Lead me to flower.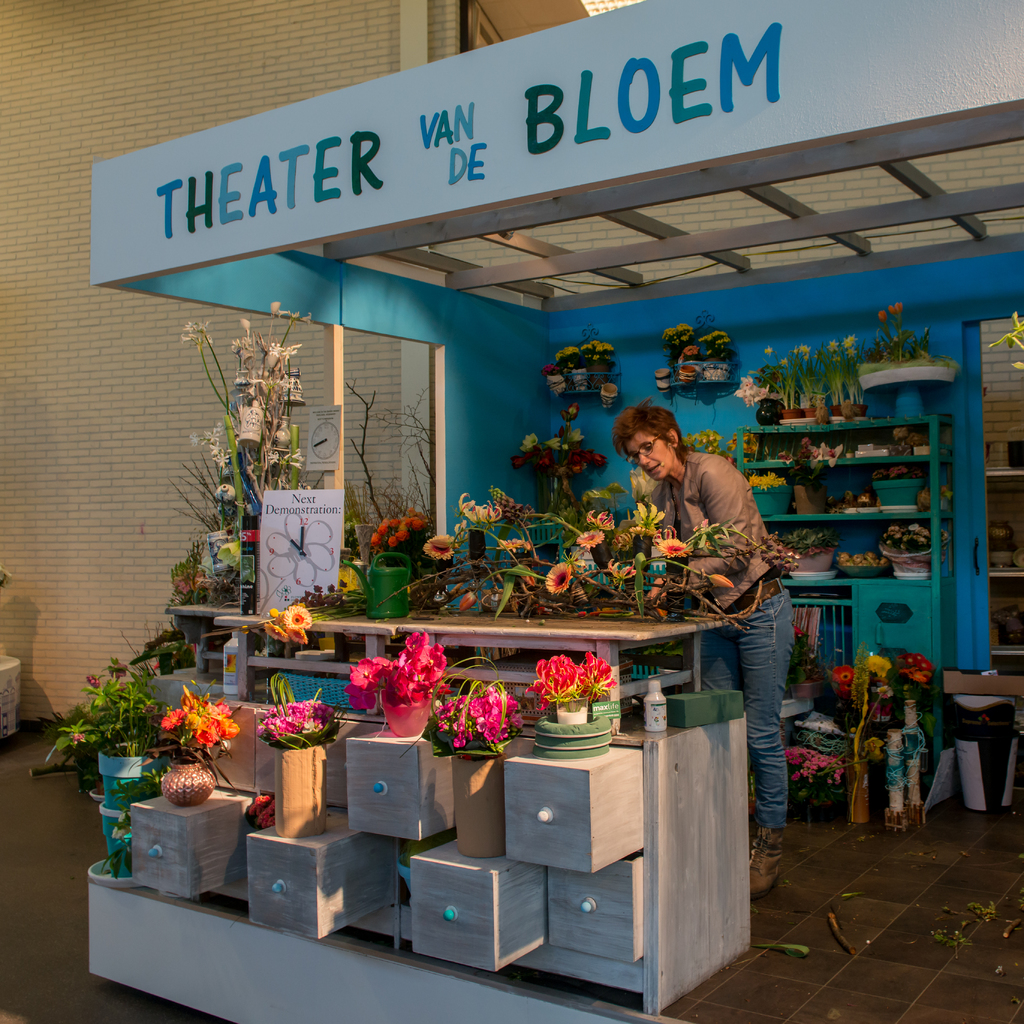
Lead to left=655, top=535, right=702, bottom=556.
